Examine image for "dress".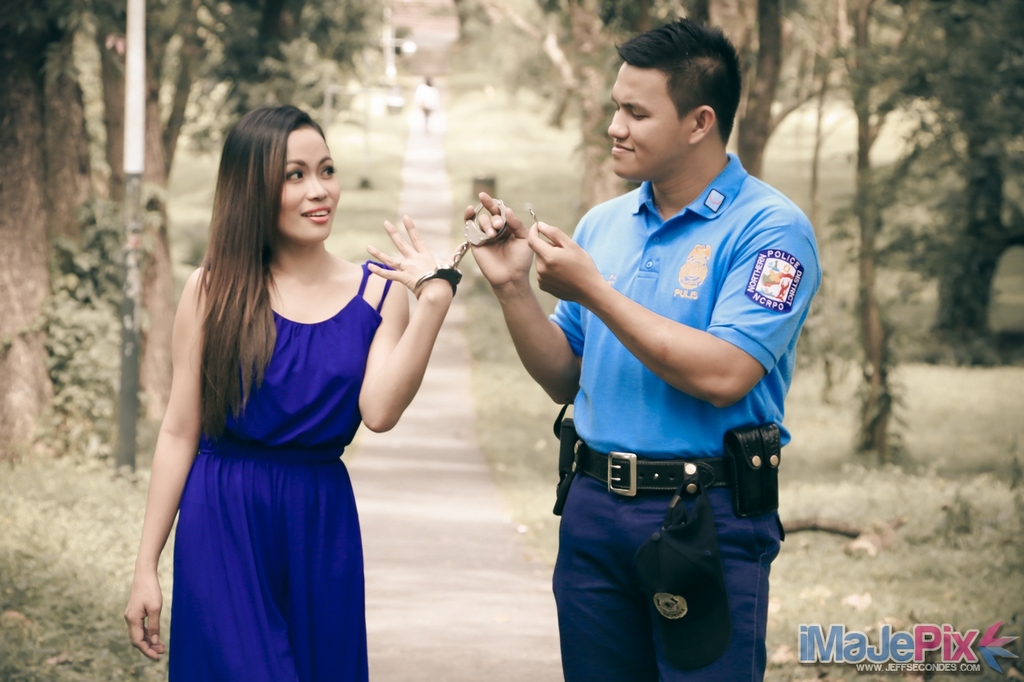
Examination result: bbox(168, 259, 394, 681).
